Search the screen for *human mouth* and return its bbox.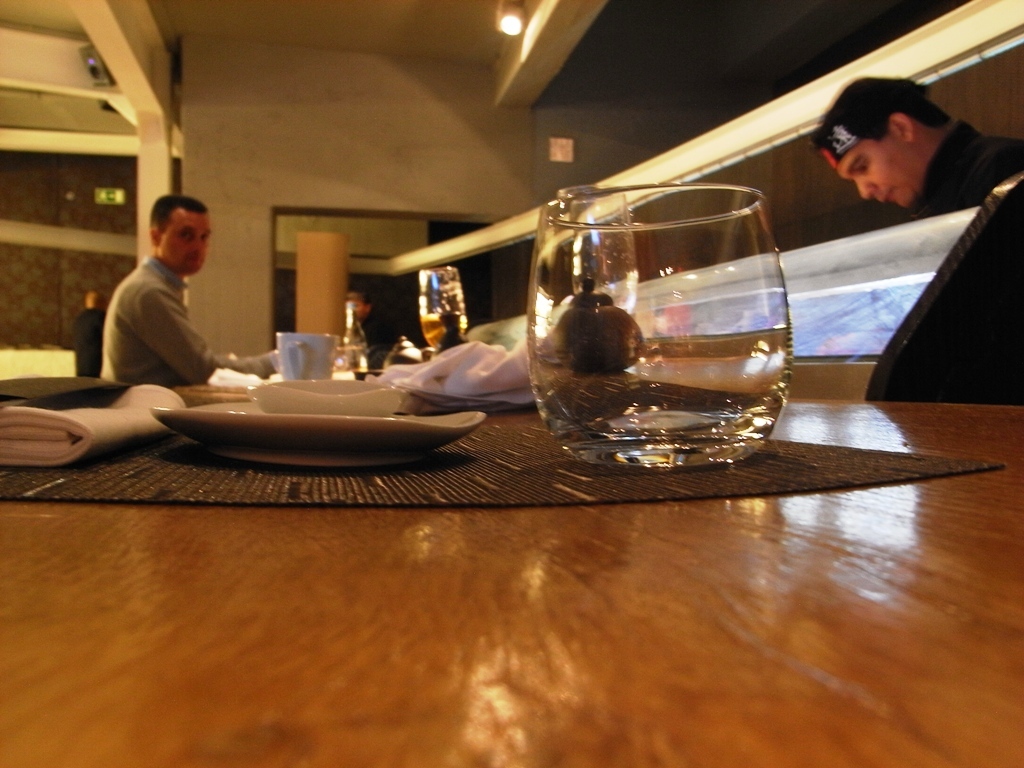
Found: 881/187/893/204.
